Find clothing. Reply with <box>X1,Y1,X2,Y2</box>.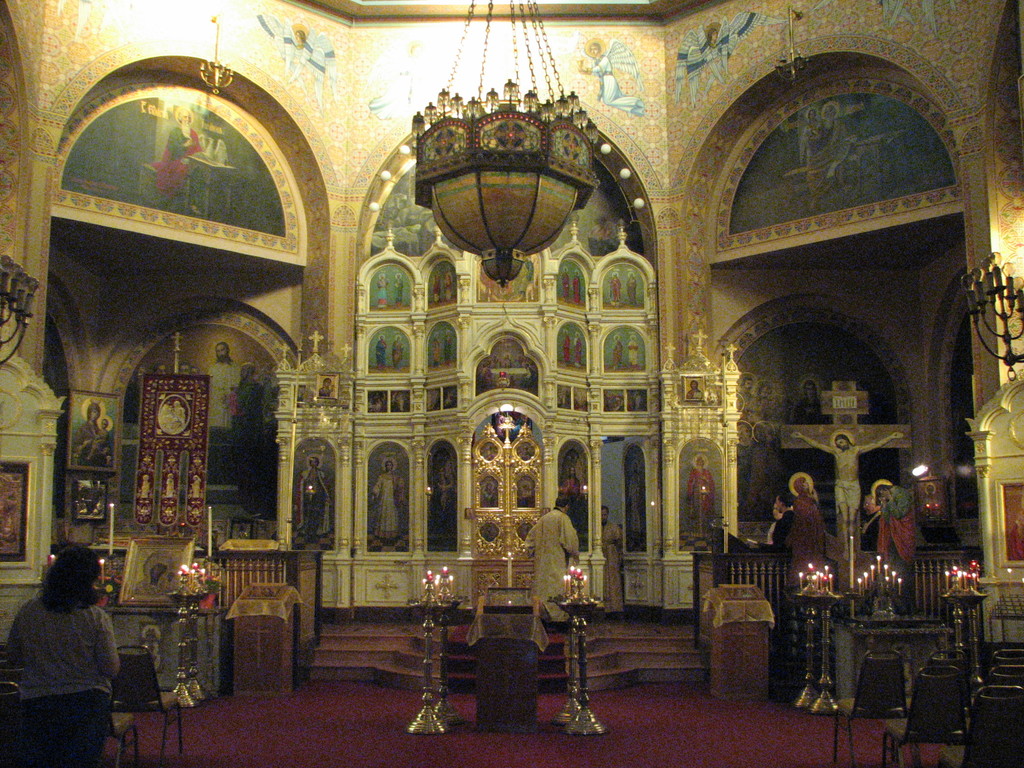
<box>204,355,243,421</box>.
